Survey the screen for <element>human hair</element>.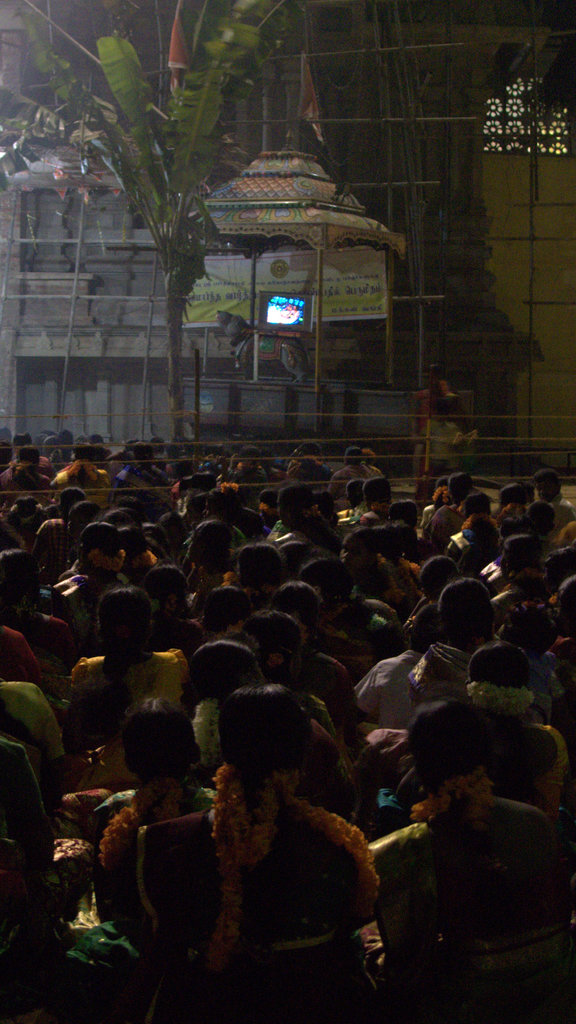
Survey found: bbox=[20, 445, 42, 468].
